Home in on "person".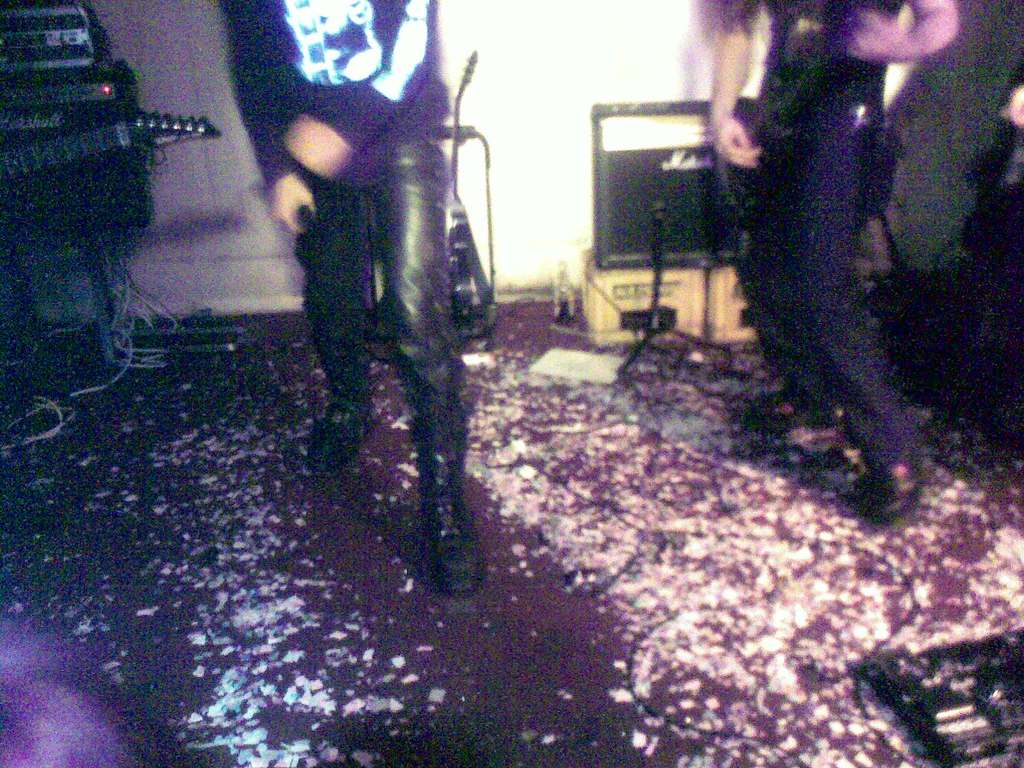
Homed in at rect(705, 0, 963, 516).
